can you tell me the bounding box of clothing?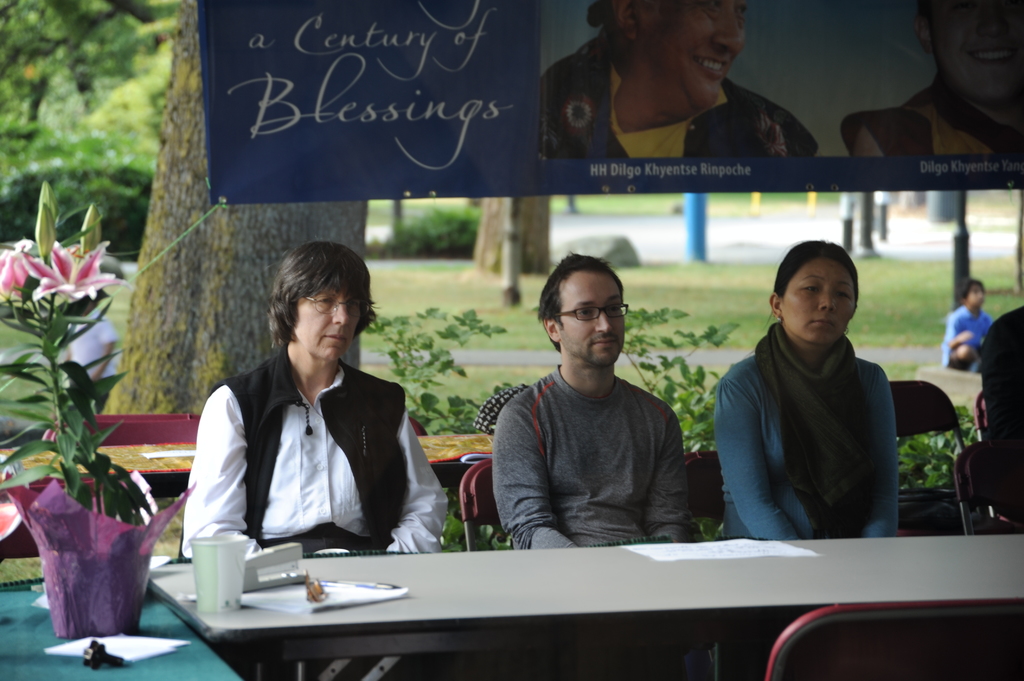
(left=841, top=78, right=1023, bottom=159).
